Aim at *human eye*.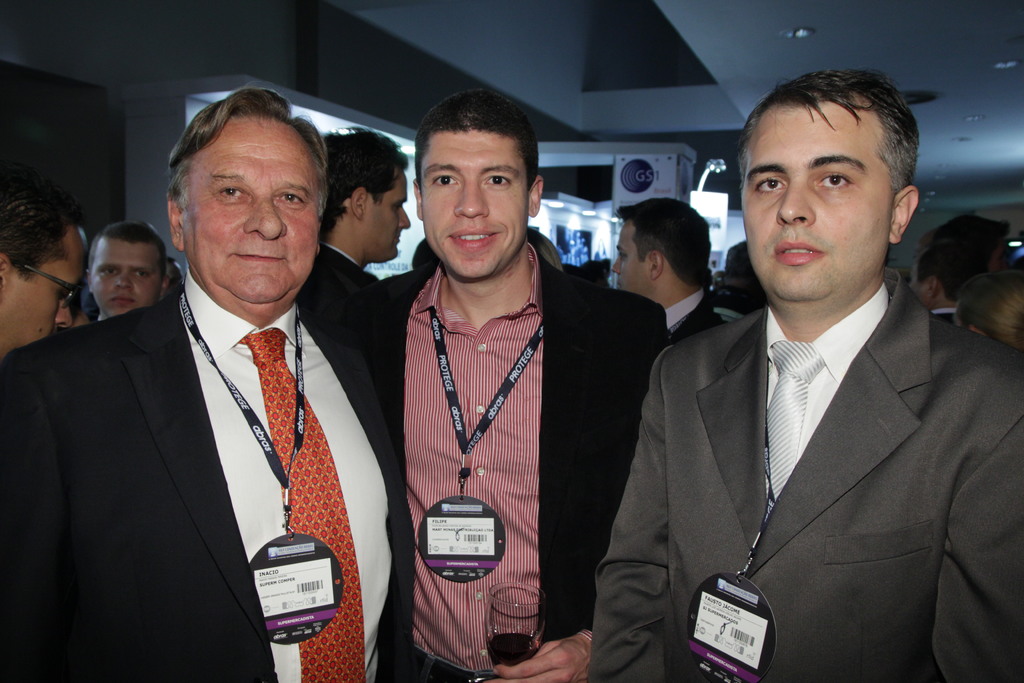
Aimed at detection(131, 268, 150, 285).
